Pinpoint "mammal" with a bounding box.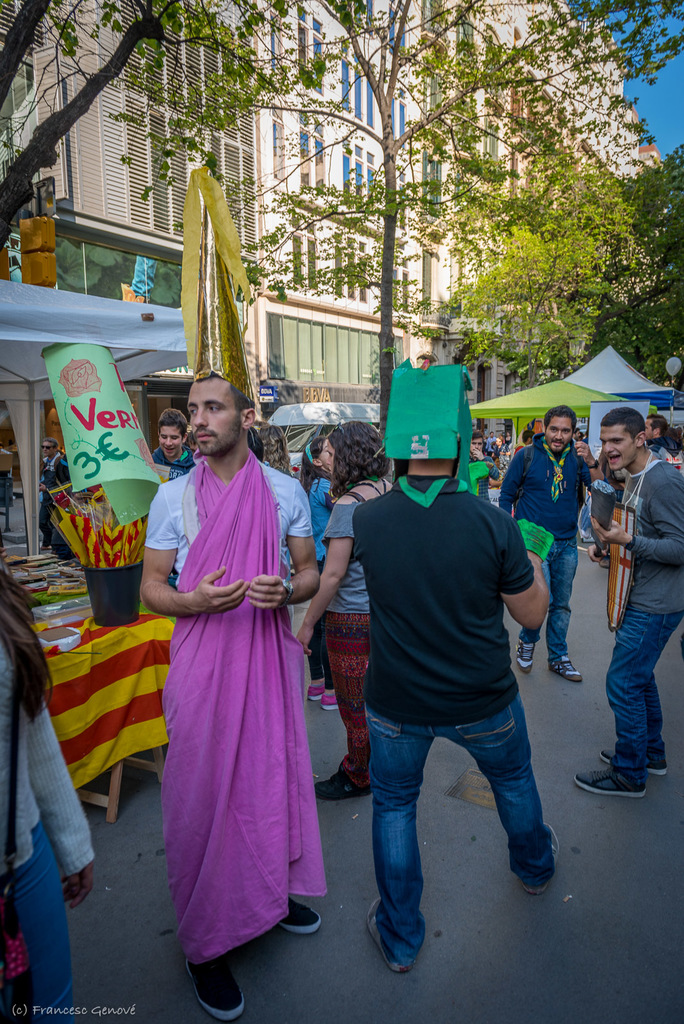
(x1=154, y1=410, x2=196, y2=479).
